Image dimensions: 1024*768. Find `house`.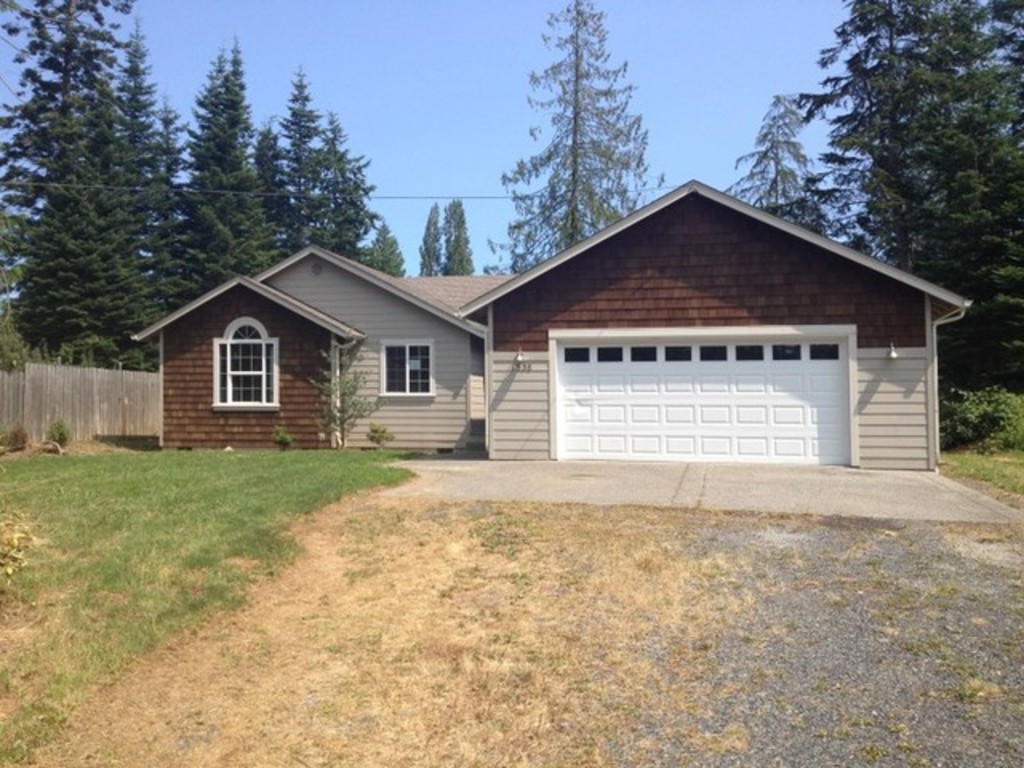
358, 162, 950, 482.
